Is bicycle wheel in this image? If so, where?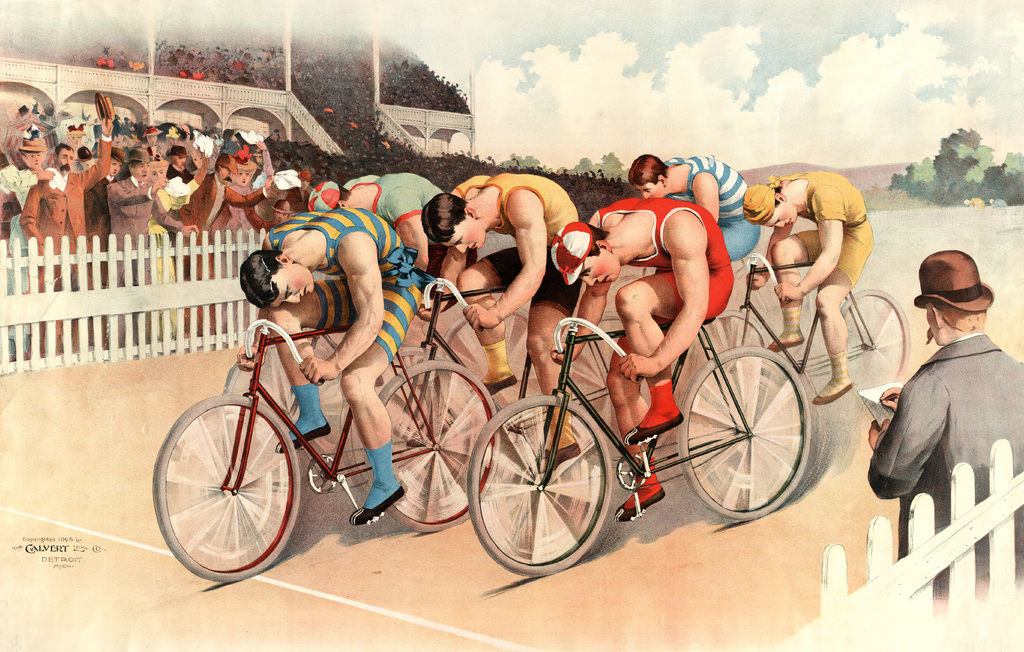
Yes, at select_region(674, 353, 810, 519).
